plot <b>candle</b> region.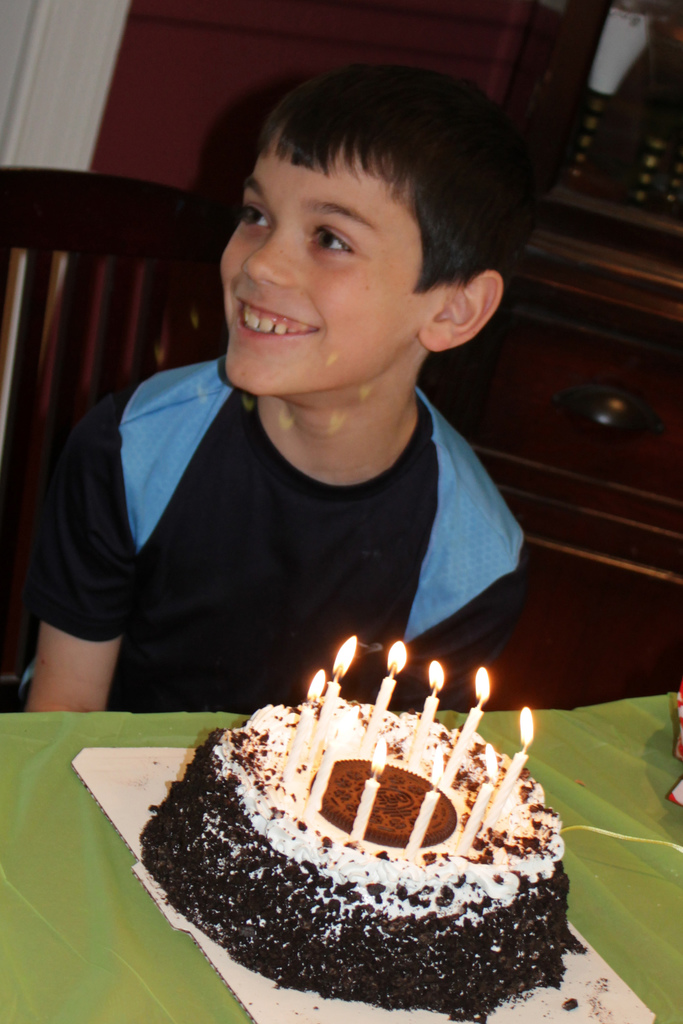
Plotted at (402,760,456,860).
